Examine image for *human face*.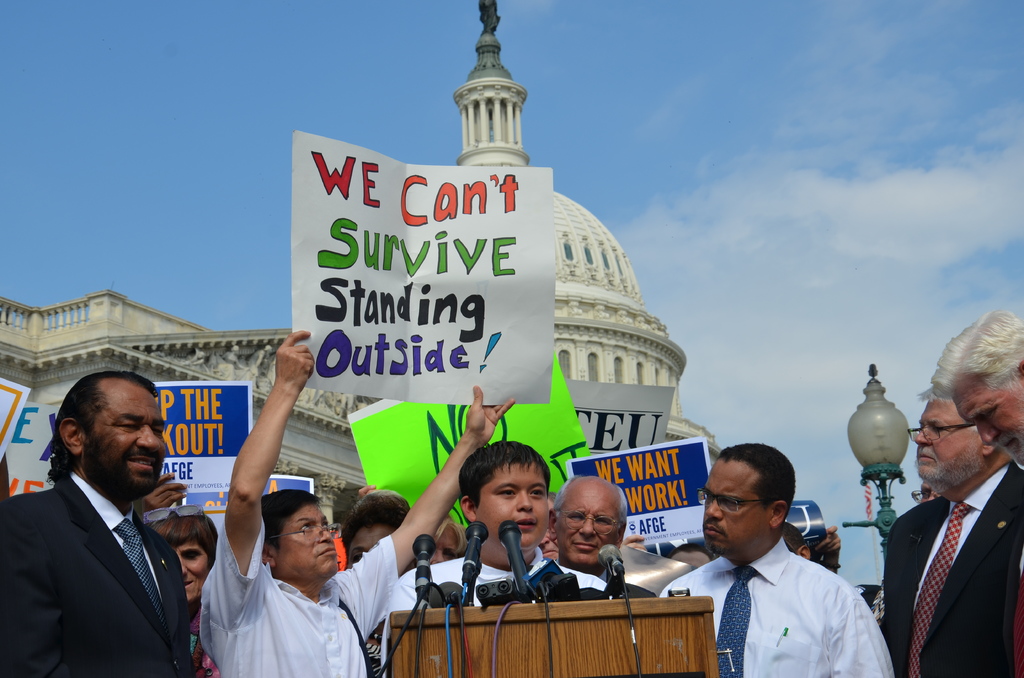
Examination result: 914:396:985:483.
